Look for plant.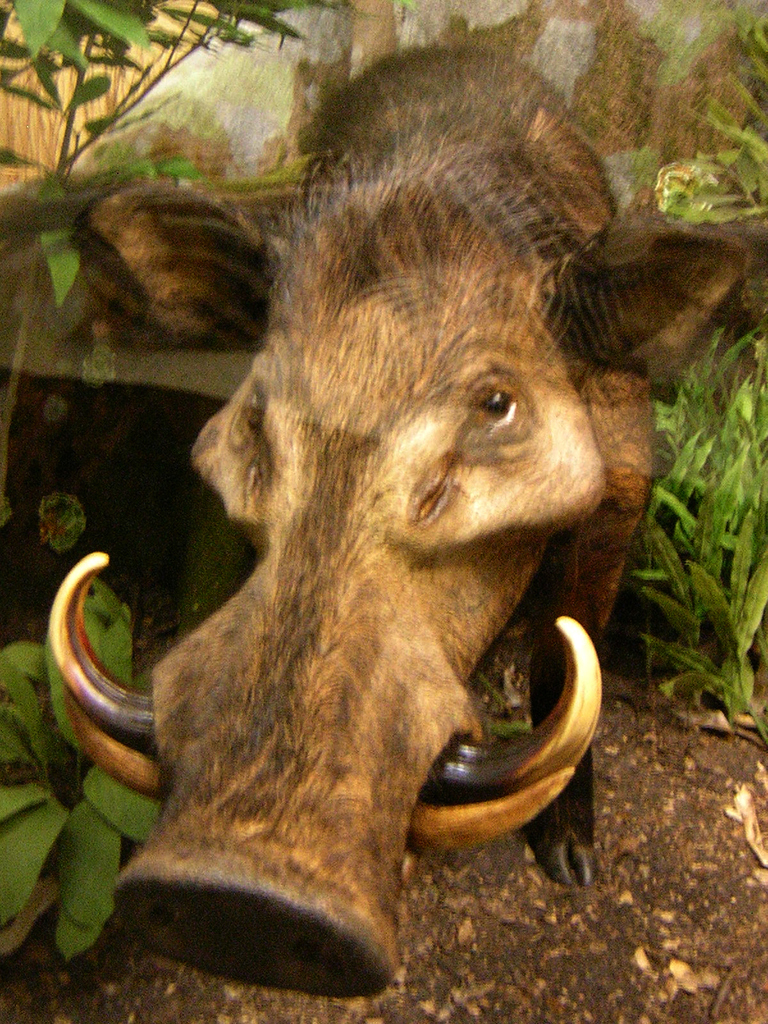
Found: 460 668 522 739.
